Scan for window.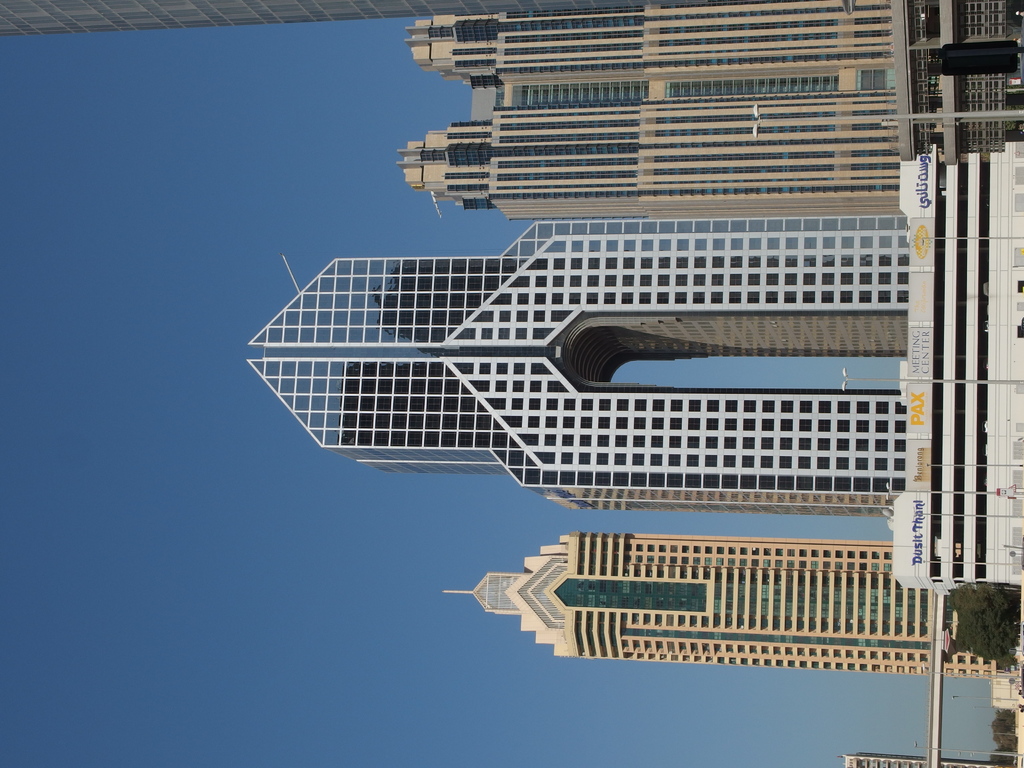
Scan result: Rect(471, 309, 492, 324).
